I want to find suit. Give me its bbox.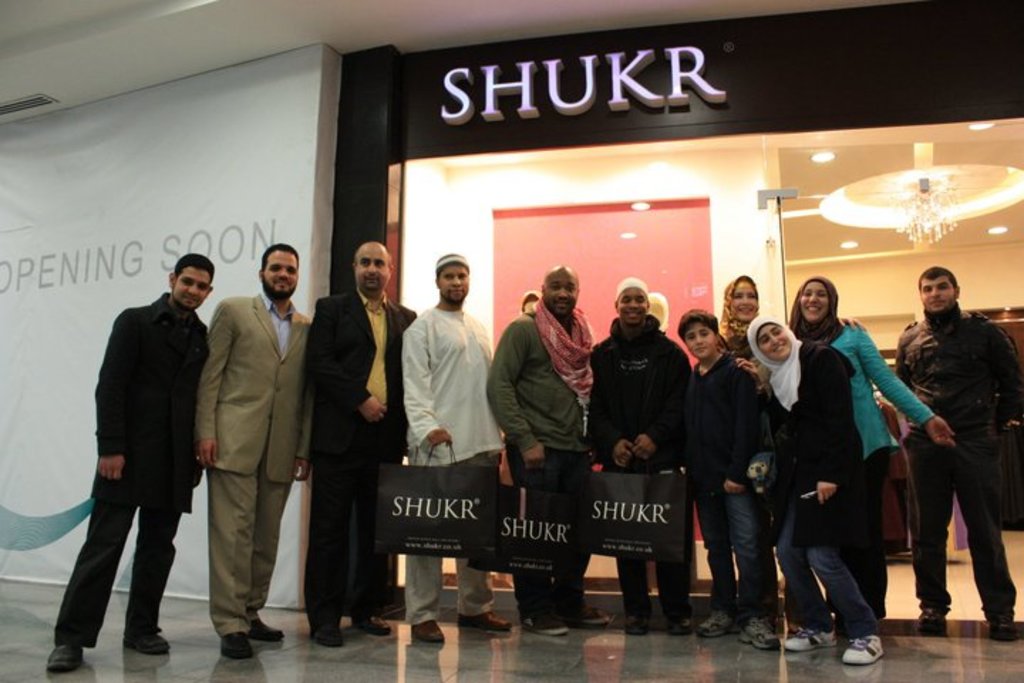
bbox=[191, 287, 319, 637].
